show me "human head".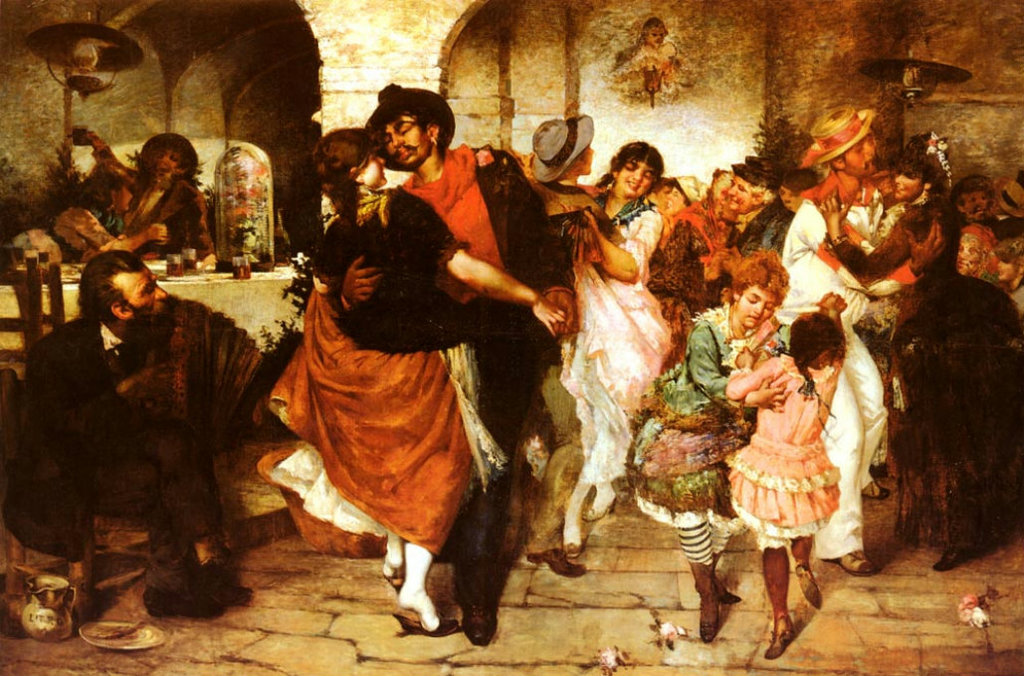
"human head" is here: l=343, t=86, r=455, b=172.
